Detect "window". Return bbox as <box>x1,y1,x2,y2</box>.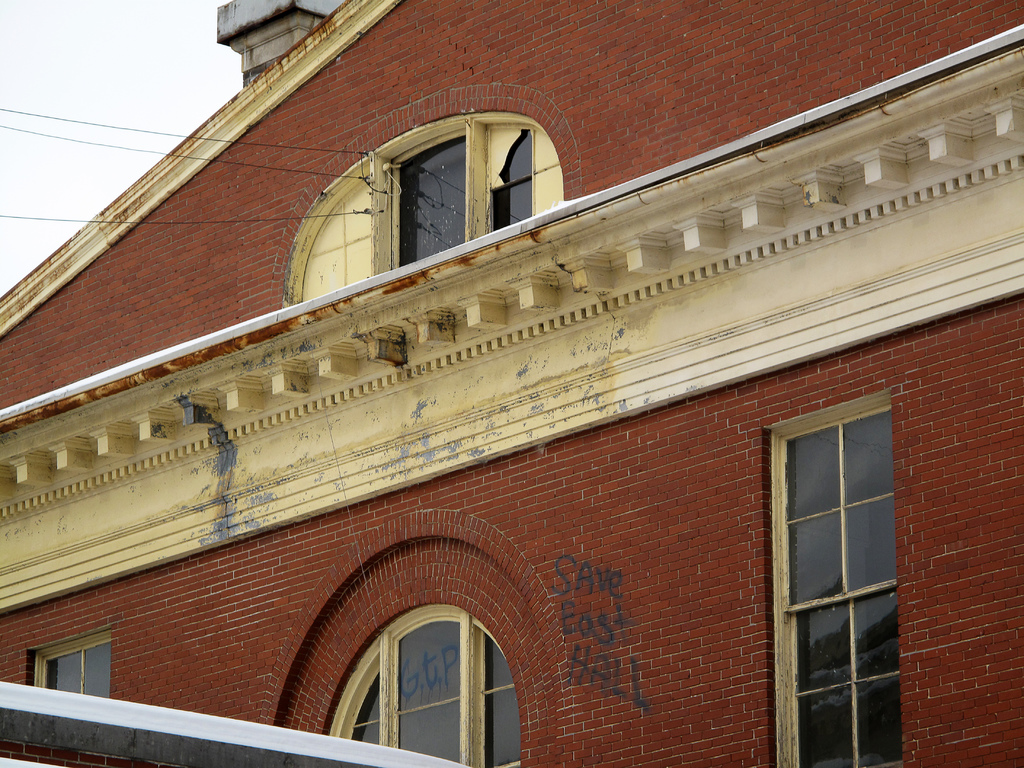
<box>754,353,903,743</box>.
